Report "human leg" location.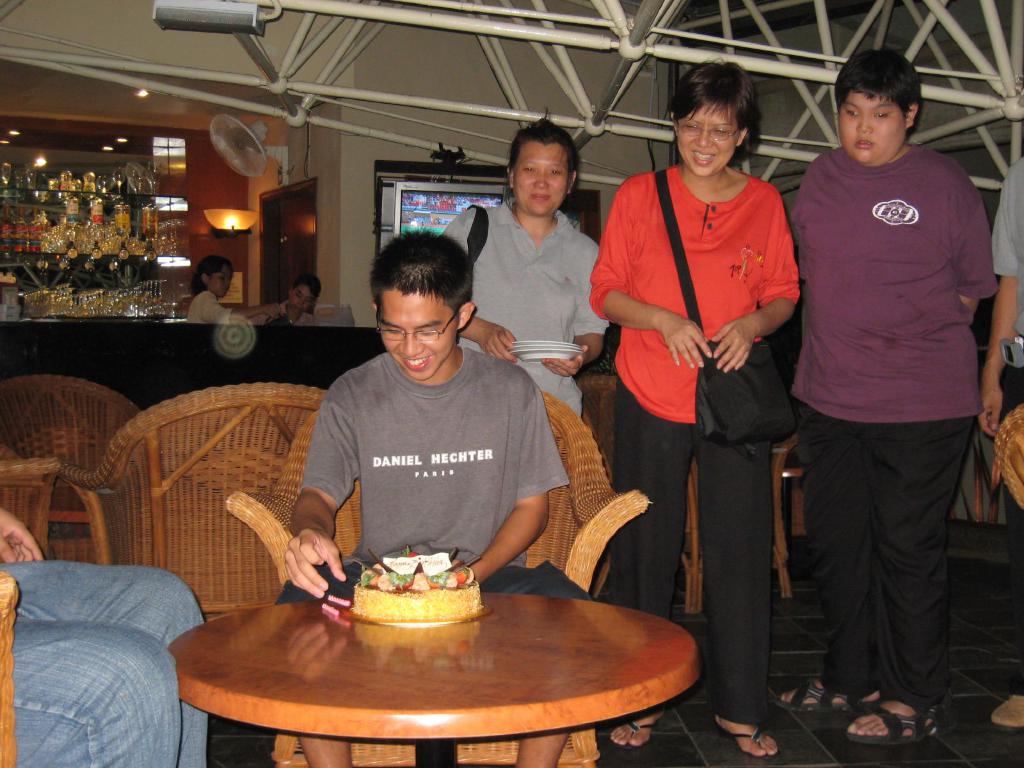
Report: region(772, 422, 882, 712).
